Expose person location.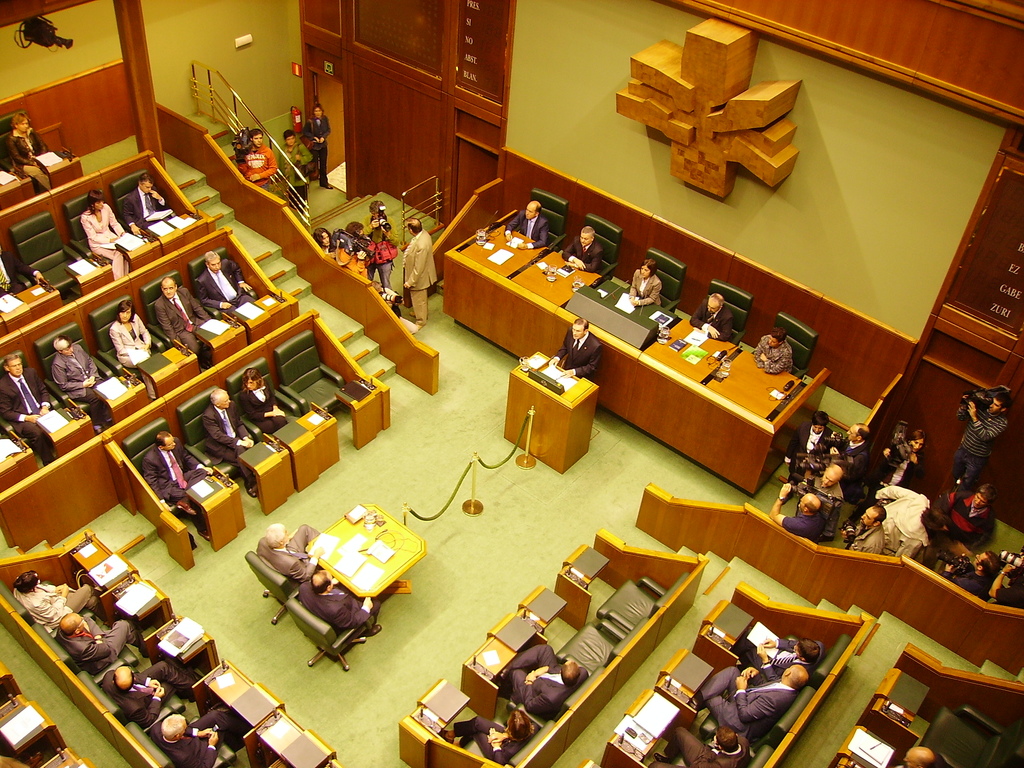
Exposed at {"x1": 892, "y1": 744, "x2": 937, "y2": 767}.
